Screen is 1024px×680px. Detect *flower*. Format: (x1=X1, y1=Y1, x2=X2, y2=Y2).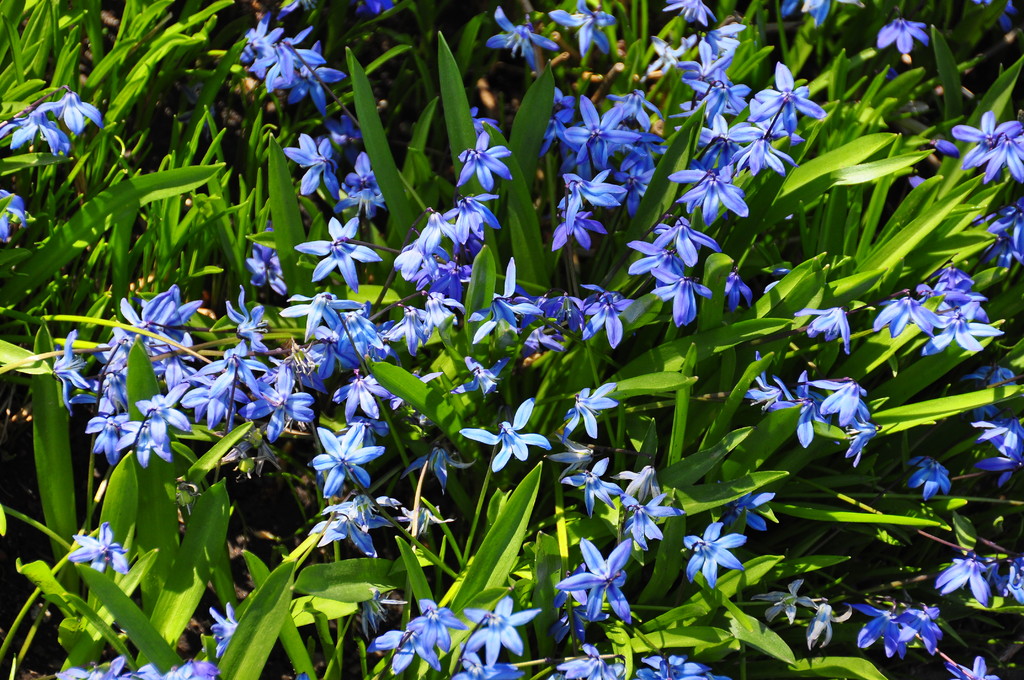
(x1=686, y1=71, x2=749, y2=122).
